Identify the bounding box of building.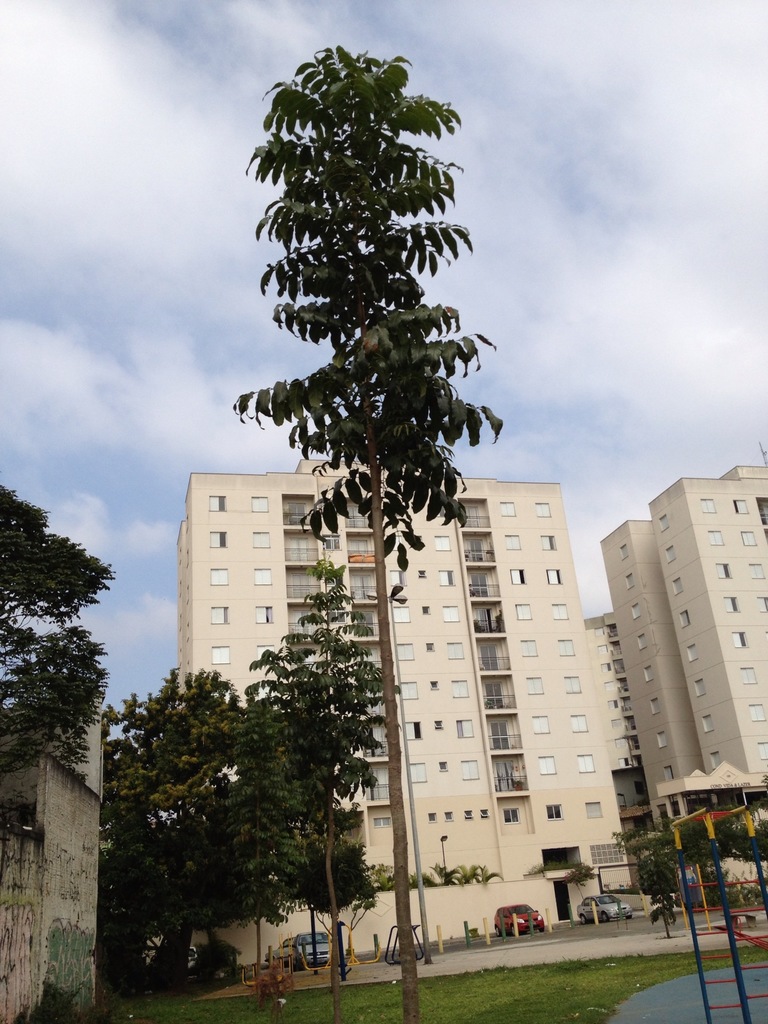
Rect(582, 617, 642, 886).
